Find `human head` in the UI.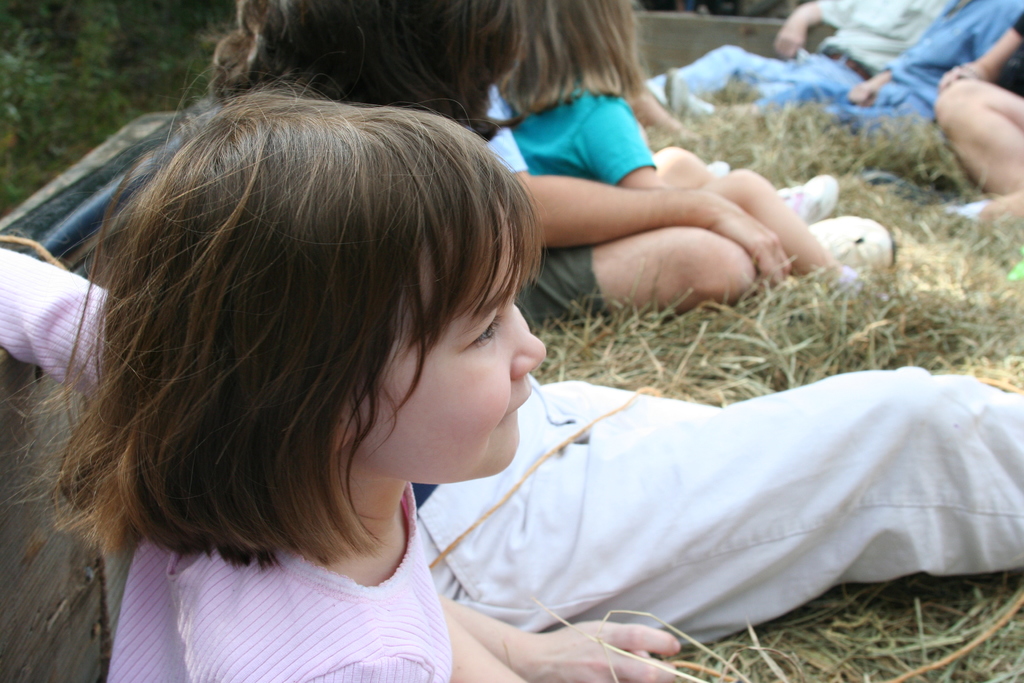
UI element at (x1=97, y1=104, x2=558, y2=518).
